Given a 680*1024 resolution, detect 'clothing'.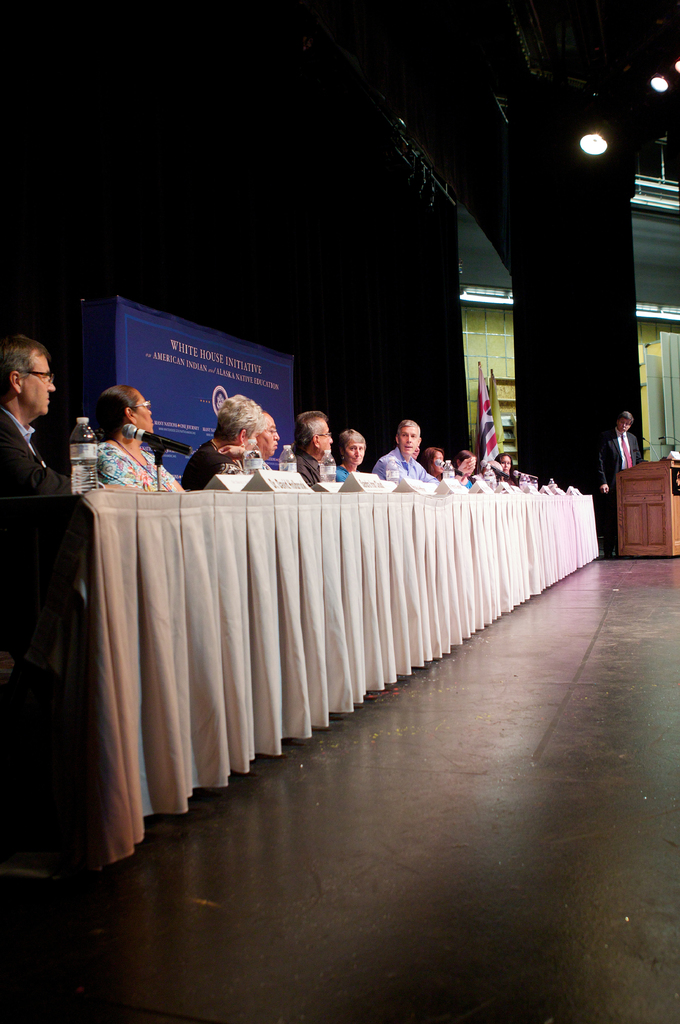
x1=595, y1=425, x2=644, y2=500.
